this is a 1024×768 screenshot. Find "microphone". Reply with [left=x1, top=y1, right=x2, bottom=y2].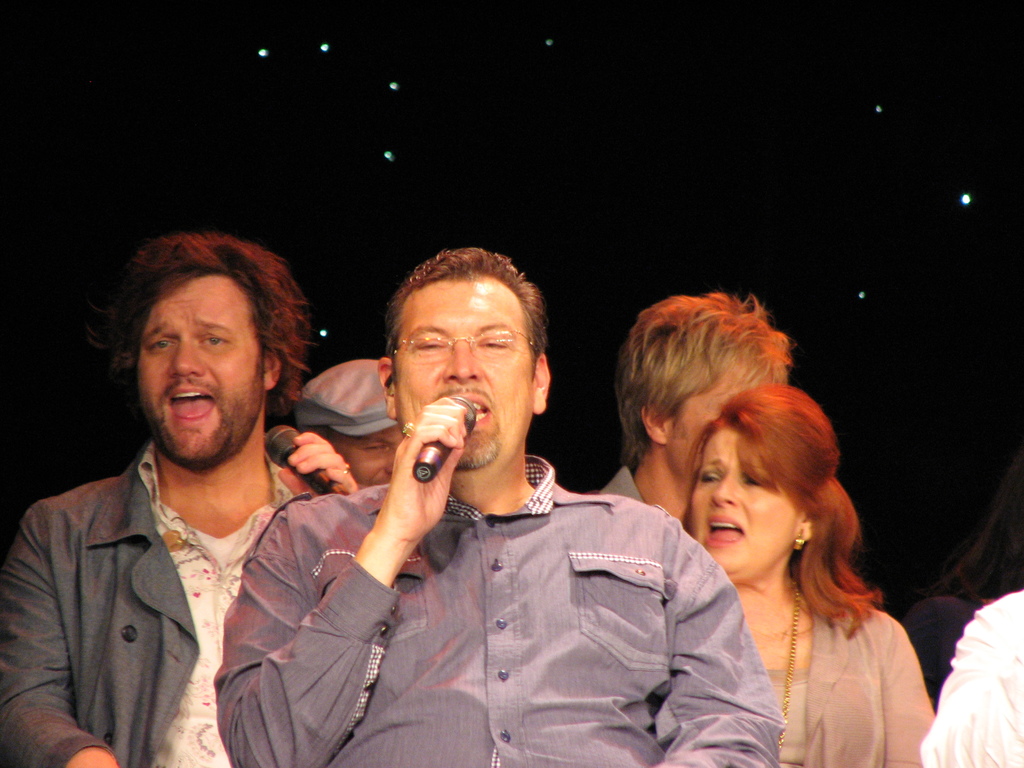
[left=408, top=393, right=485, bottom=493].
